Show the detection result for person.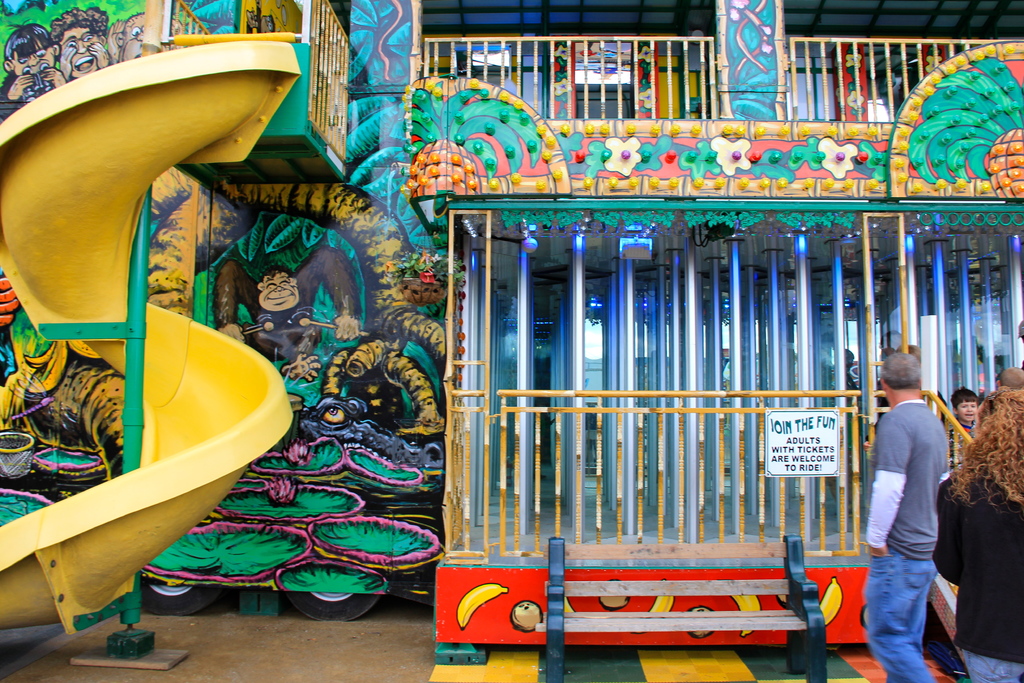
bbox=[867, 330, 964, 675].
